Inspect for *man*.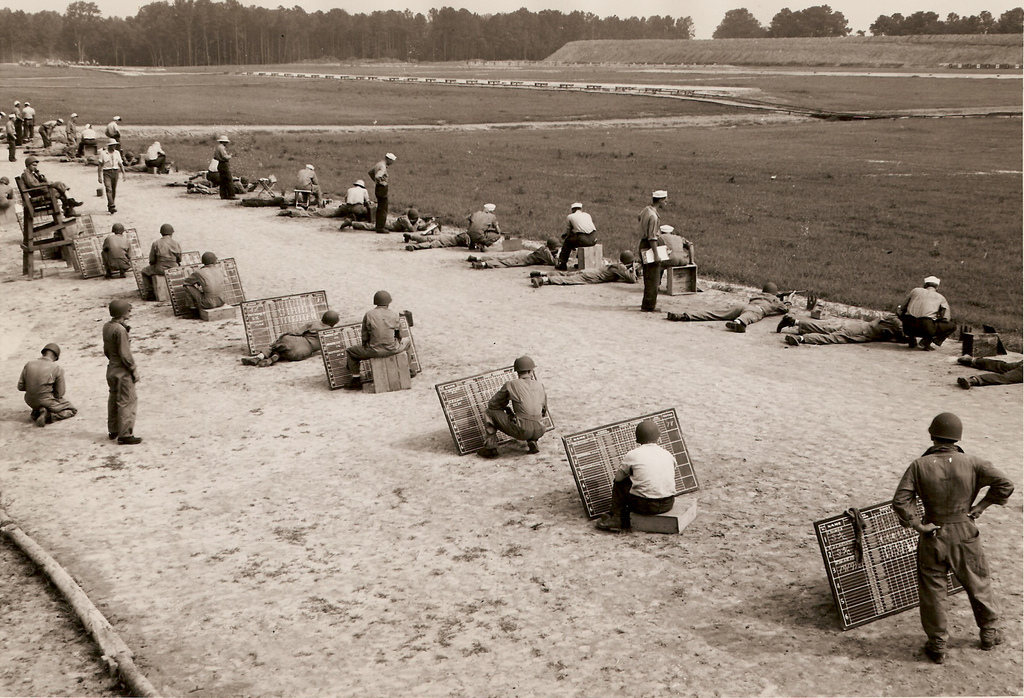
Inspection: x1=275, y1=202, x2=346, y2=218.
